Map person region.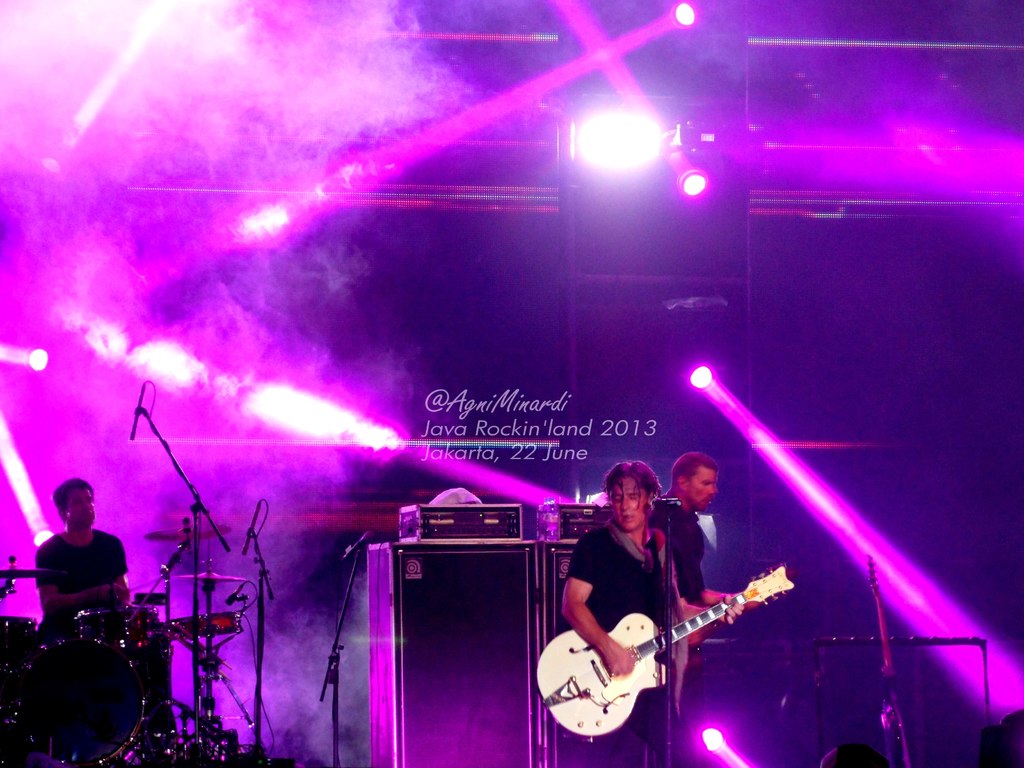
Mapped to crop(817, 740, 892, 767).
